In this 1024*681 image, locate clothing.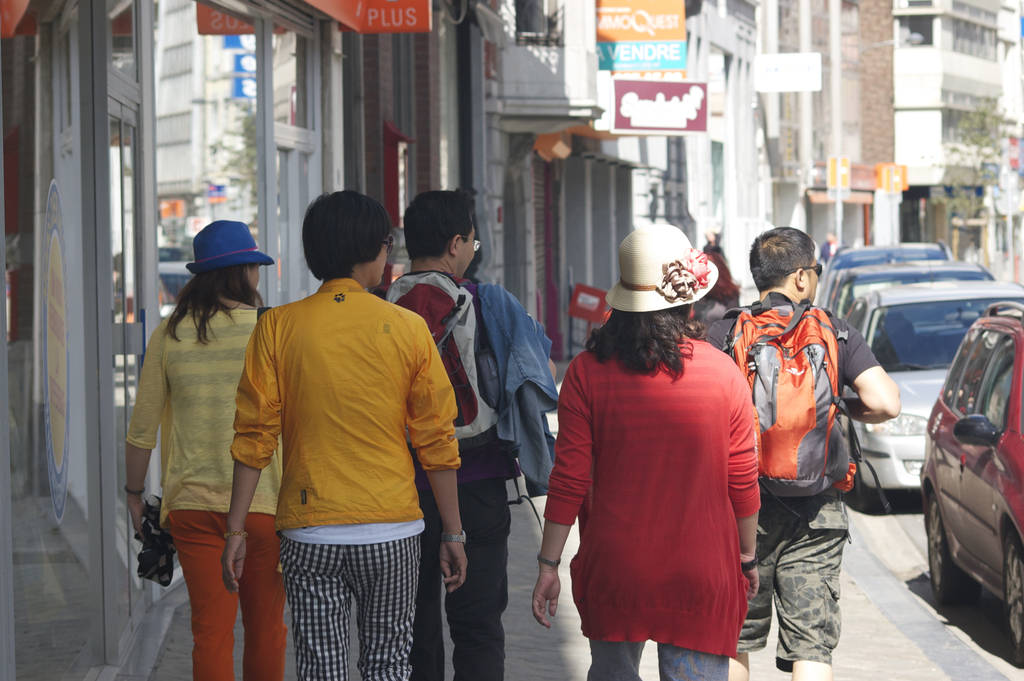
Bounding box: (536,322,756,680).
